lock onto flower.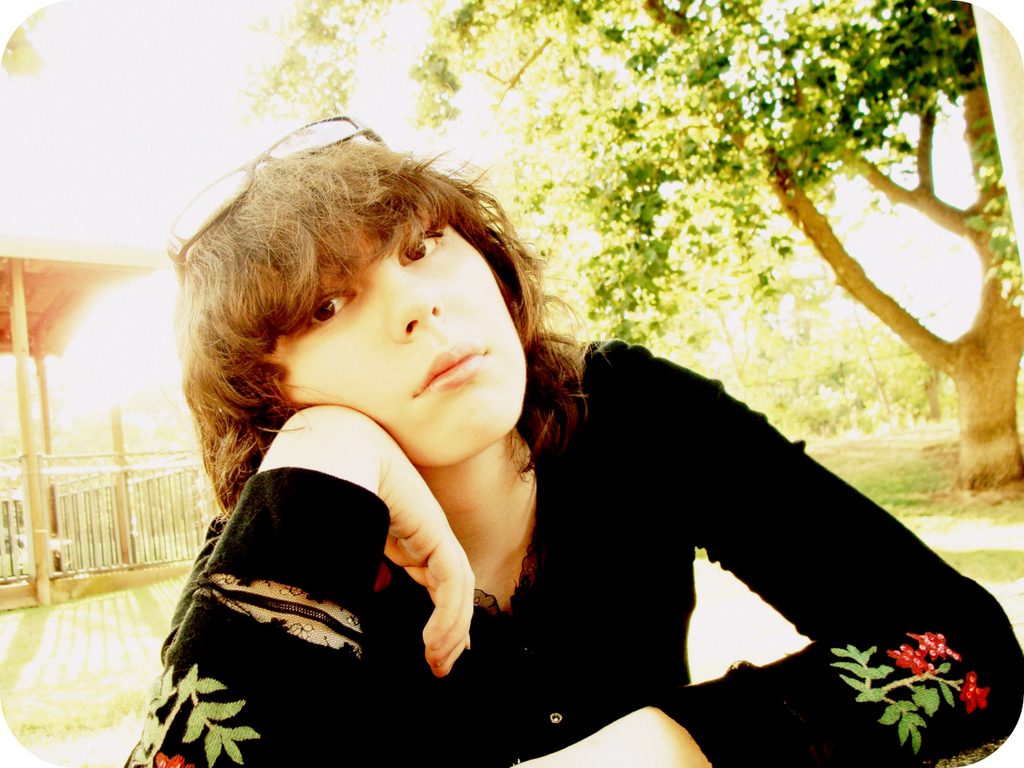
Locked: box=[966, 676, 990, 711].
